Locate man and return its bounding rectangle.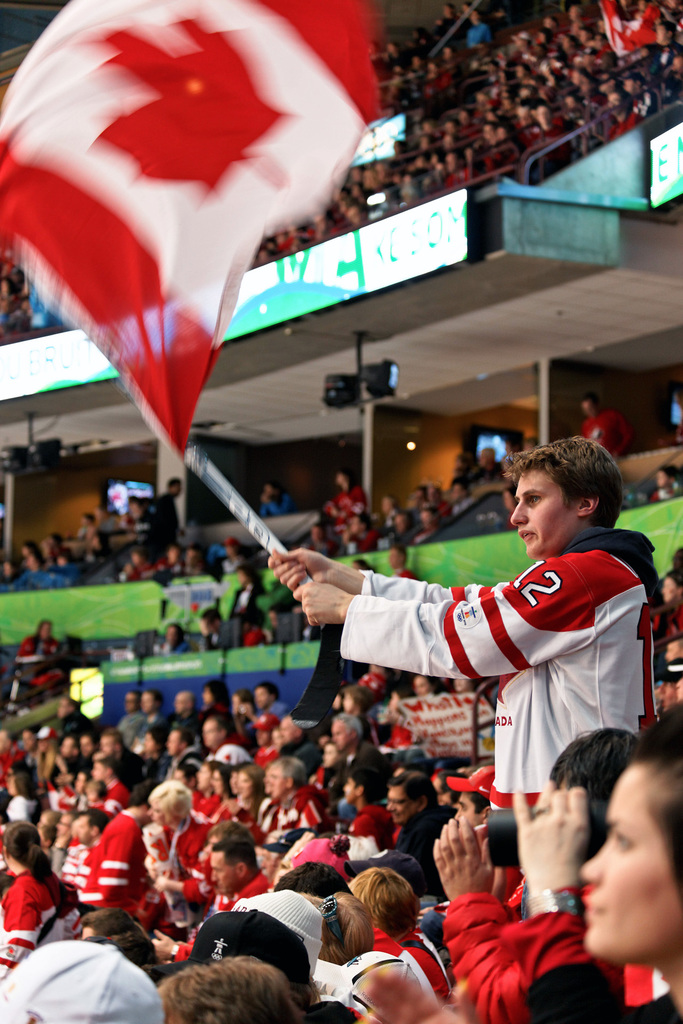
rect(71, 811, 104, 849).
